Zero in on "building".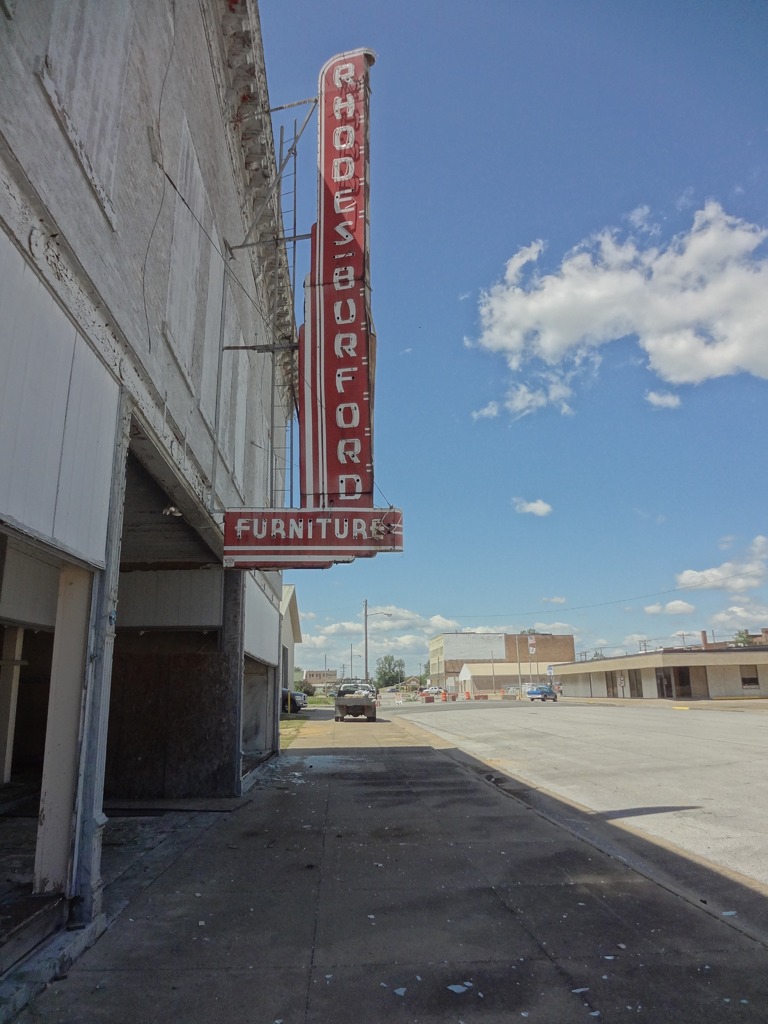
Zeroed in: {"left": 280, "top": 586, "right": 303, "bottom": 712}.
